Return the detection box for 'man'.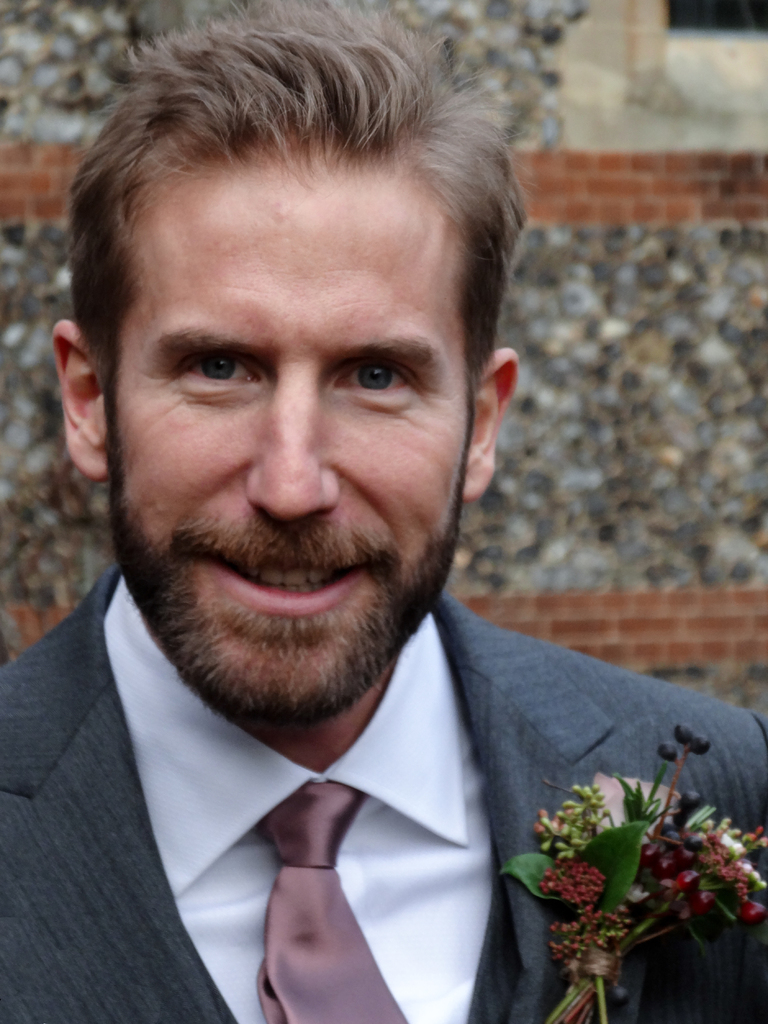
detection(0, 26, 767, 1008).
